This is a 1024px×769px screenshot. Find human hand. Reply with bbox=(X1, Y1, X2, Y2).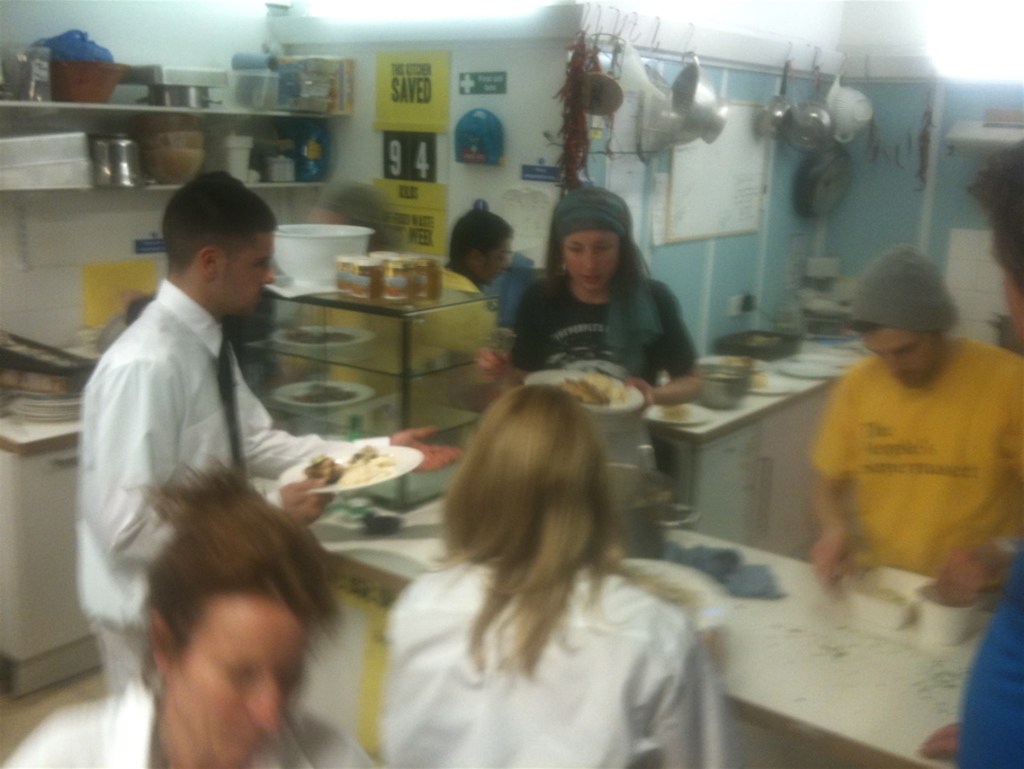
bbox=(812, 529, 857, 589).
